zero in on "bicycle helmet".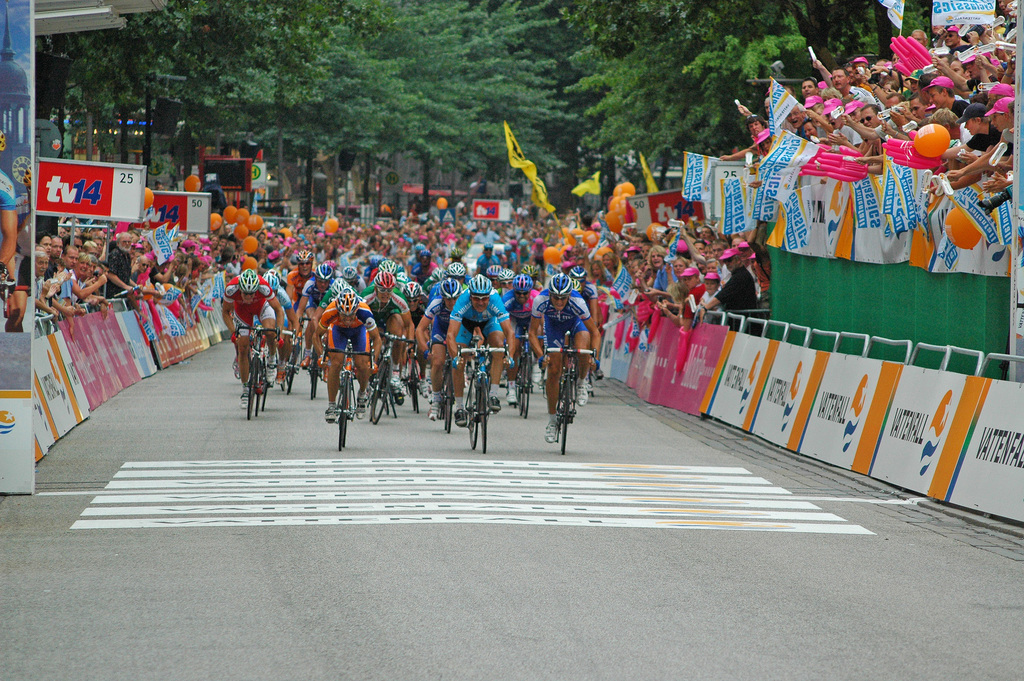
Zeroed in: 380:262:397:277.
